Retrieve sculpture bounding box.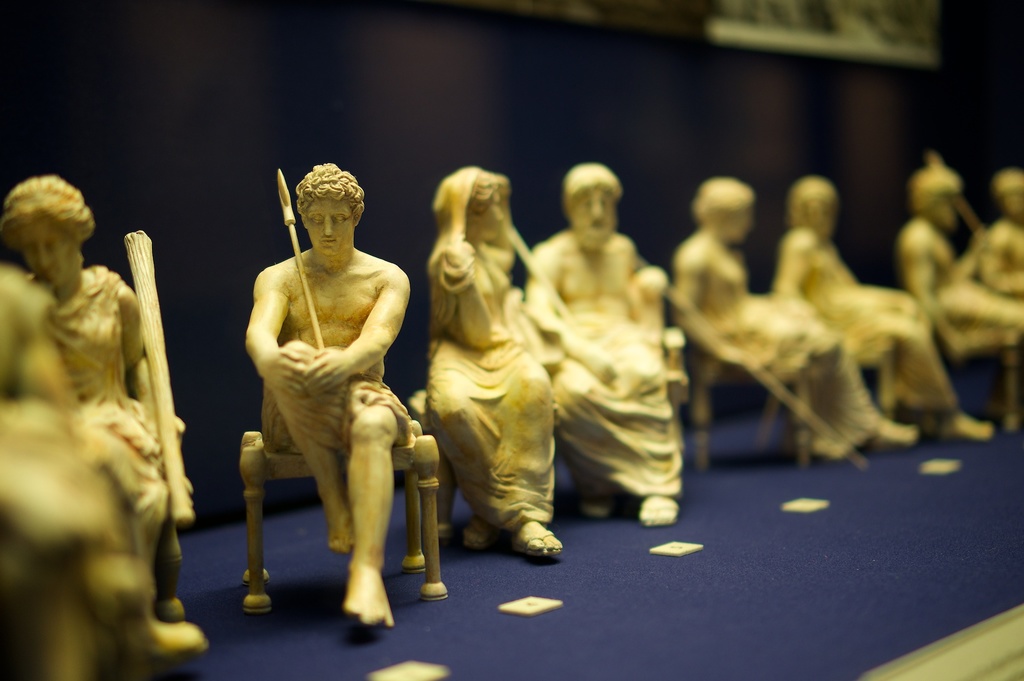
Bounding box: Rect(0, 172, 204, 616).
